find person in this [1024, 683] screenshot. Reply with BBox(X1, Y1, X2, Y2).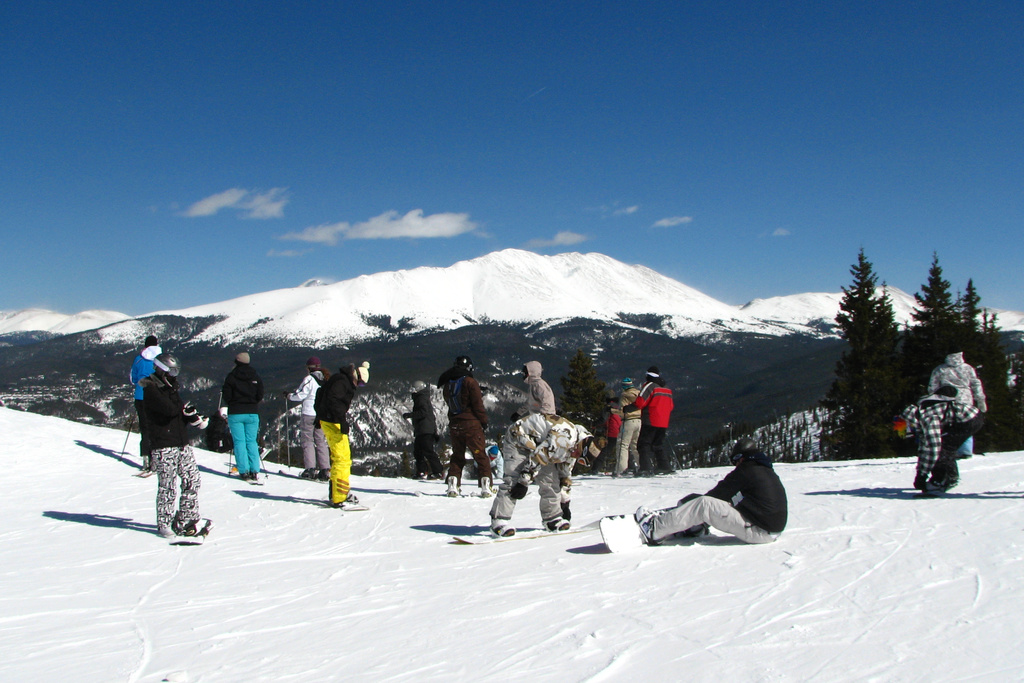
BBox(512, 362, 559, 418).
